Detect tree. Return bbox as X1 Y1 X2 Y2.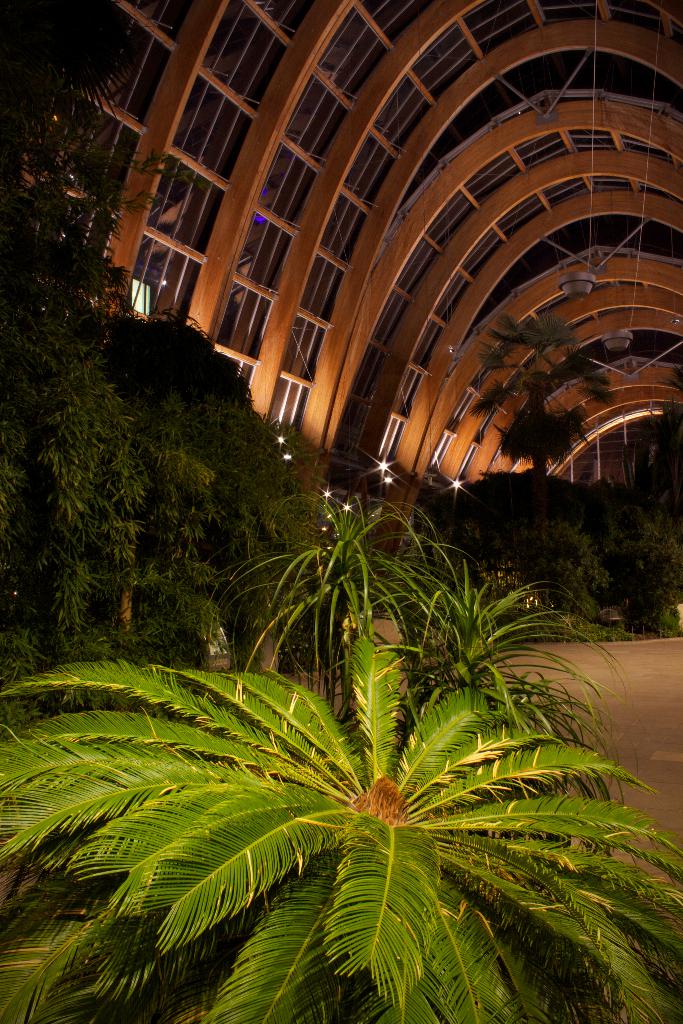
479 313 636 483.
